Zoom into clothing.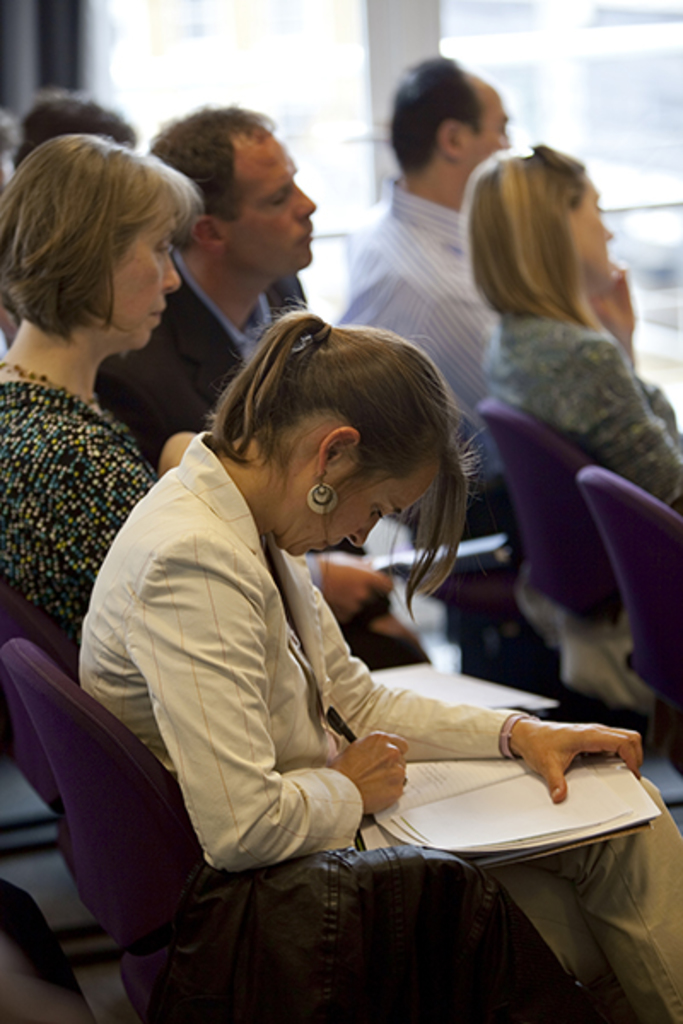
Zoom target: box=[85, 352, 587, 1002].
